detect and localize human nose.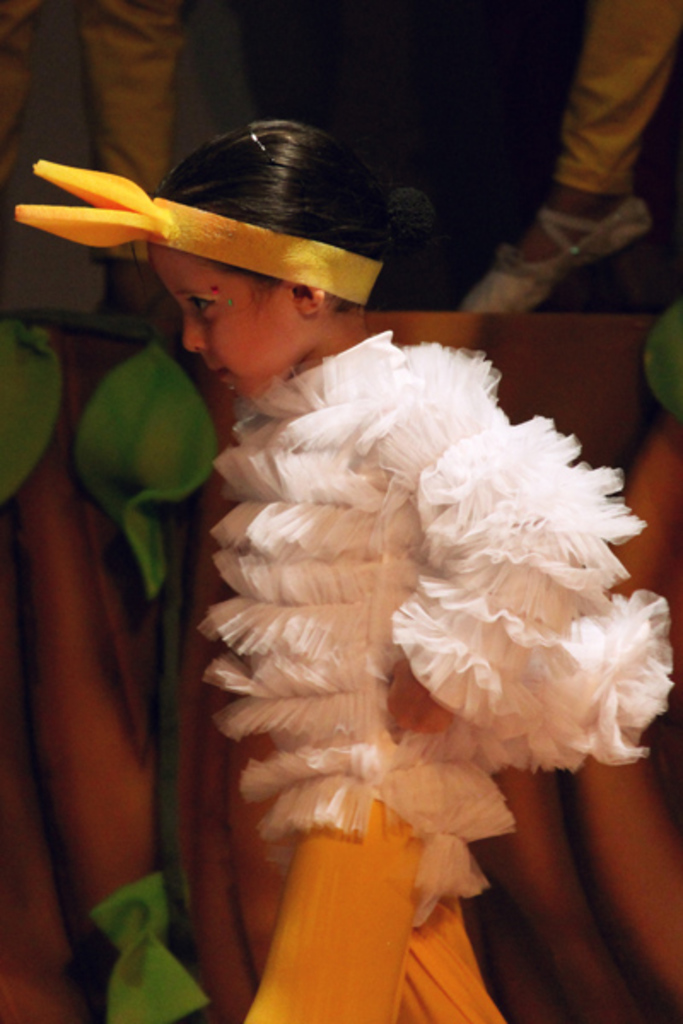
Localized at (x1=178, y1=307, x2=203, y2=352).
